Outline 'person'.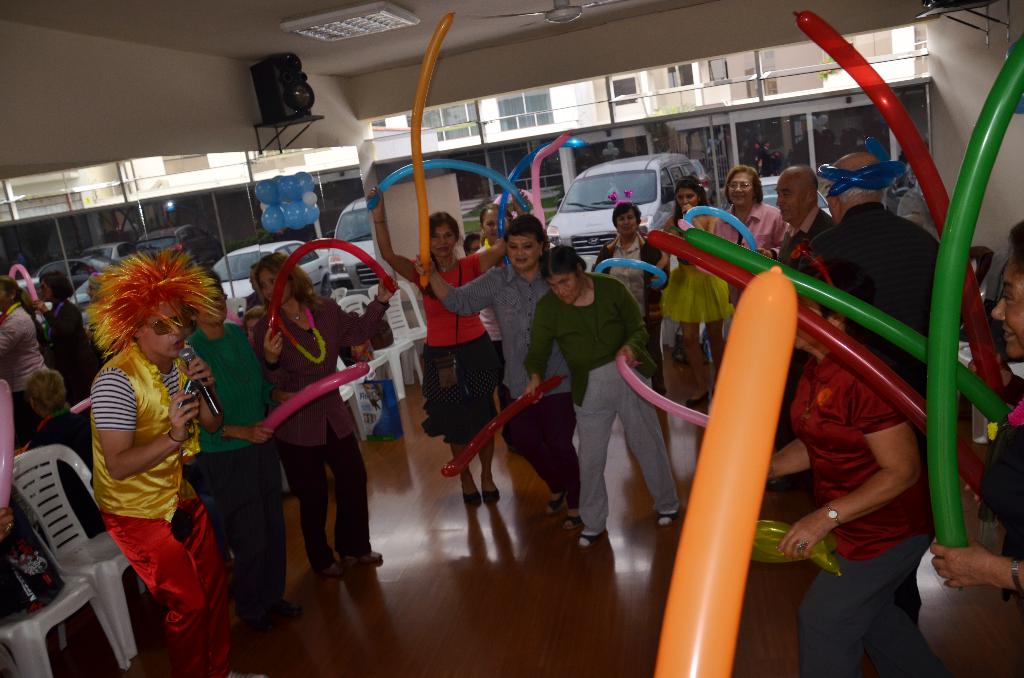
Outline: x1=0 y1=268 x2=50 y2=392.
